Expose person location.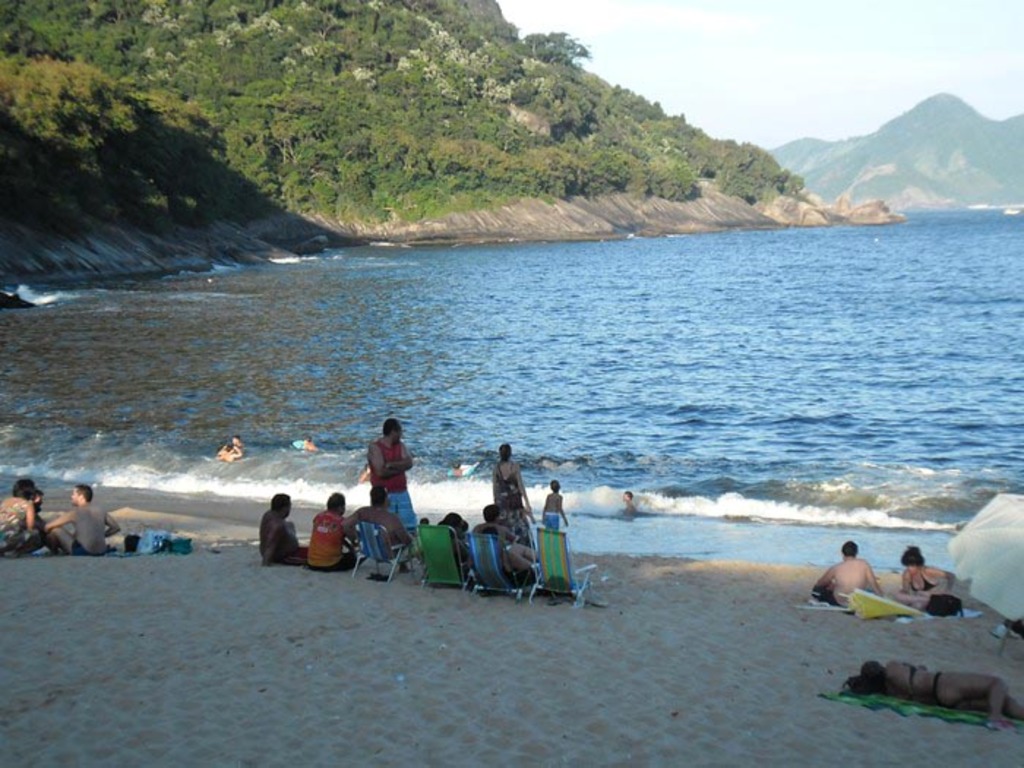
Exposed at <region>303, 490, 361, 579</region>.
